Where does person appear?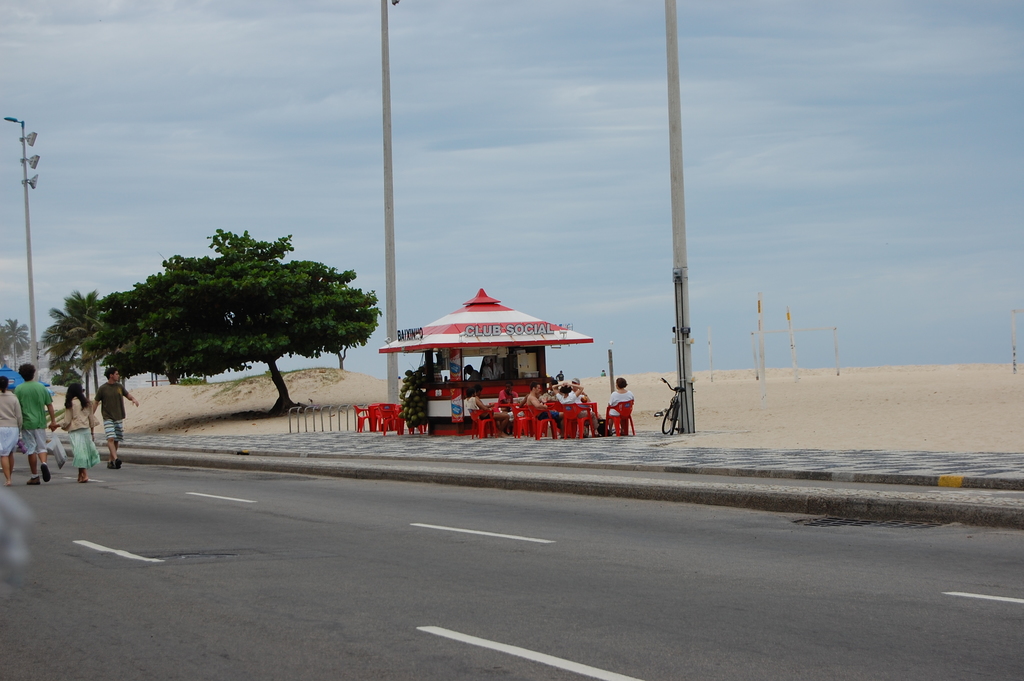
Appears at x1=548 y1=382 x2=600 y2=439.
